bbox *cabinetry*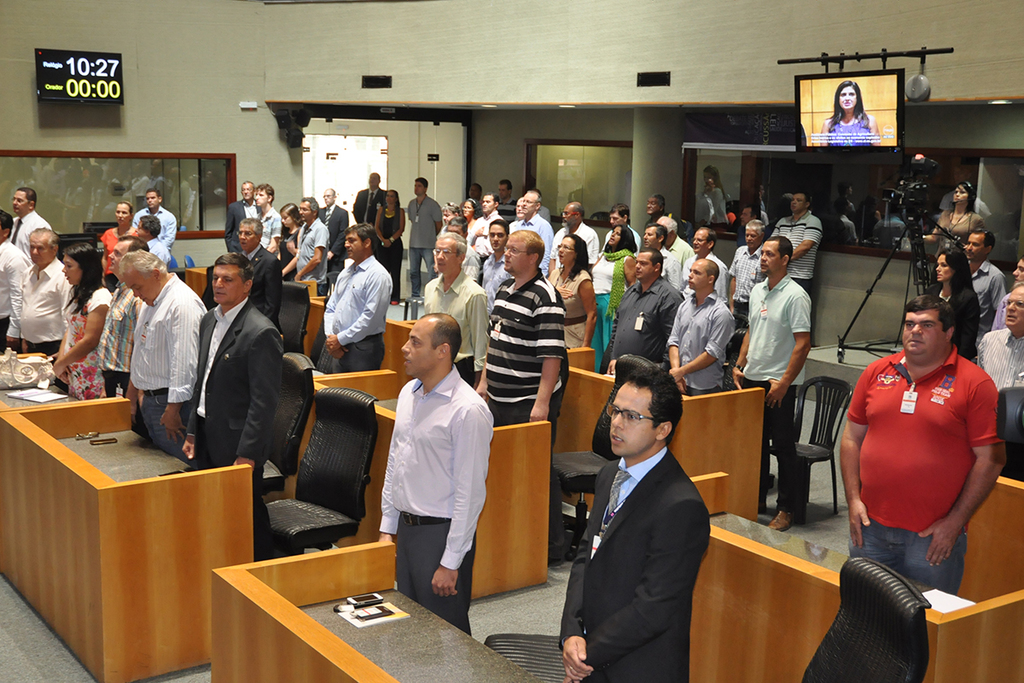
box=[13, 394, 253, 669]
